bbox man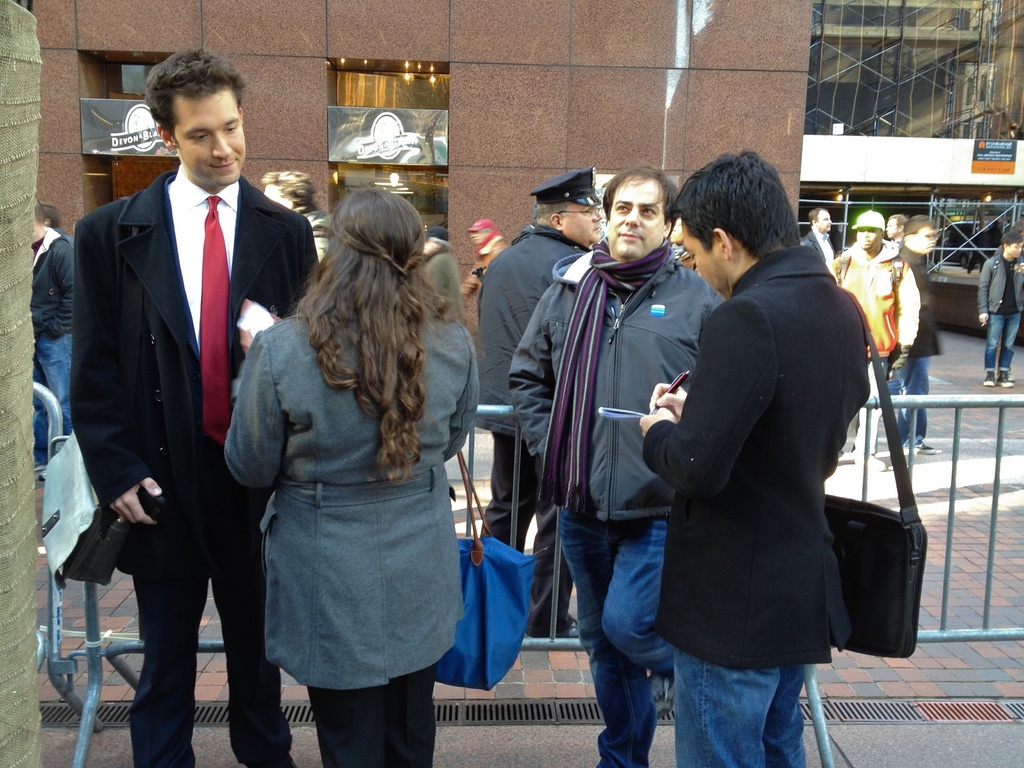
box(468, 220, 509, 291)
